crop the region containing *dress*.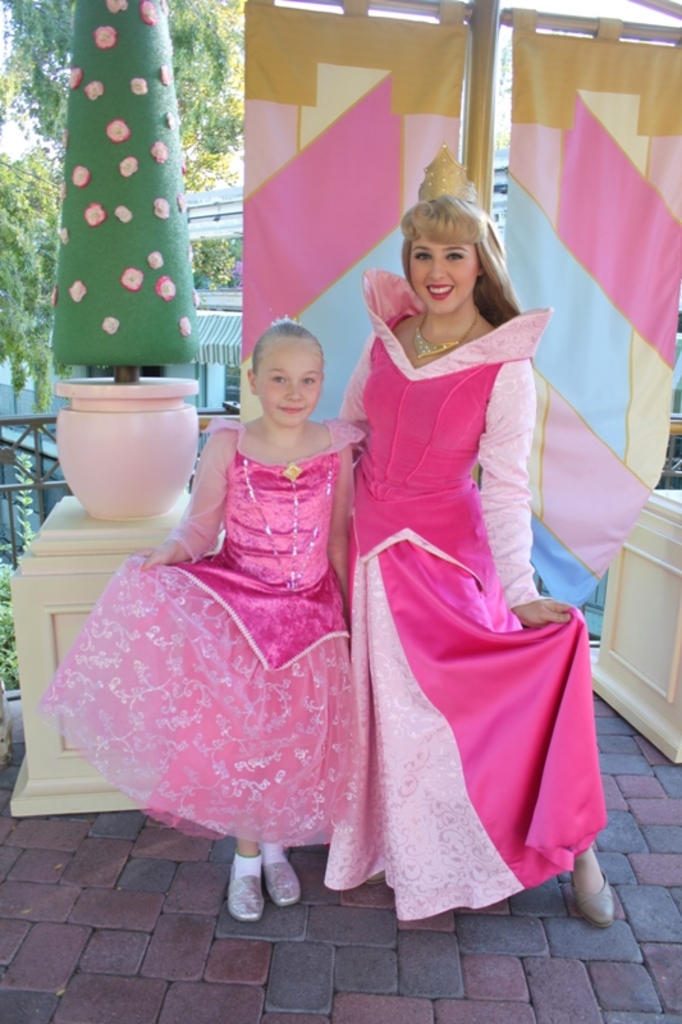
Crop region: locate(348, 269, 609, 920).
